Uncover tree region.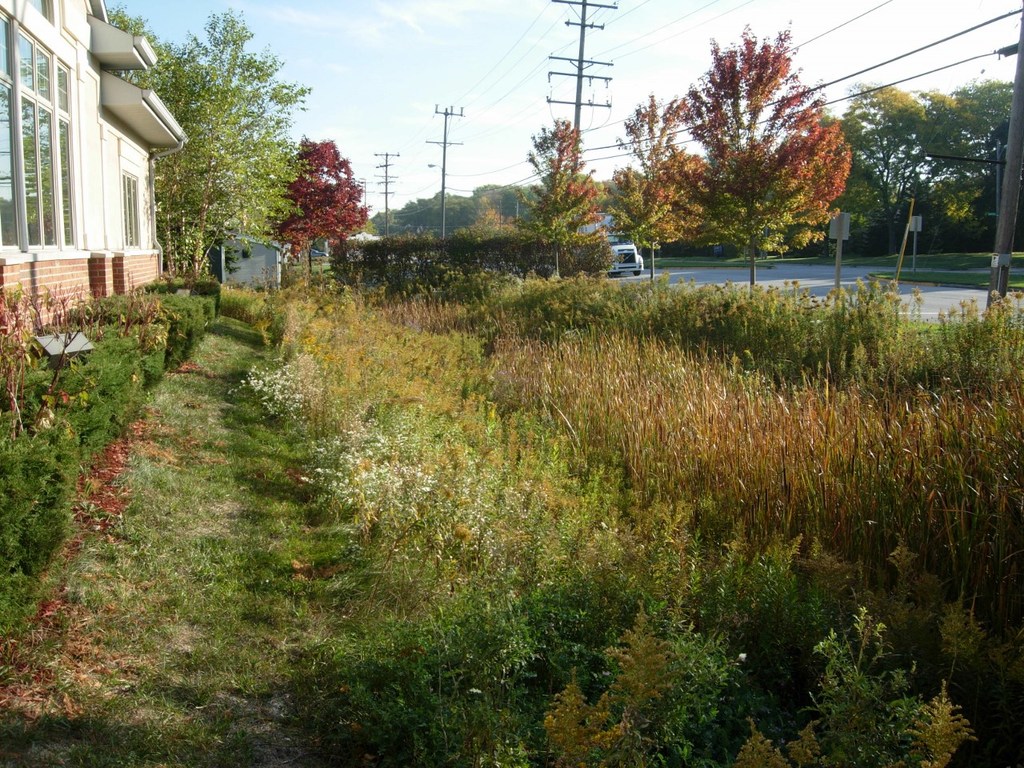
Uncovered: bbox(600, 17, 851, 308).
